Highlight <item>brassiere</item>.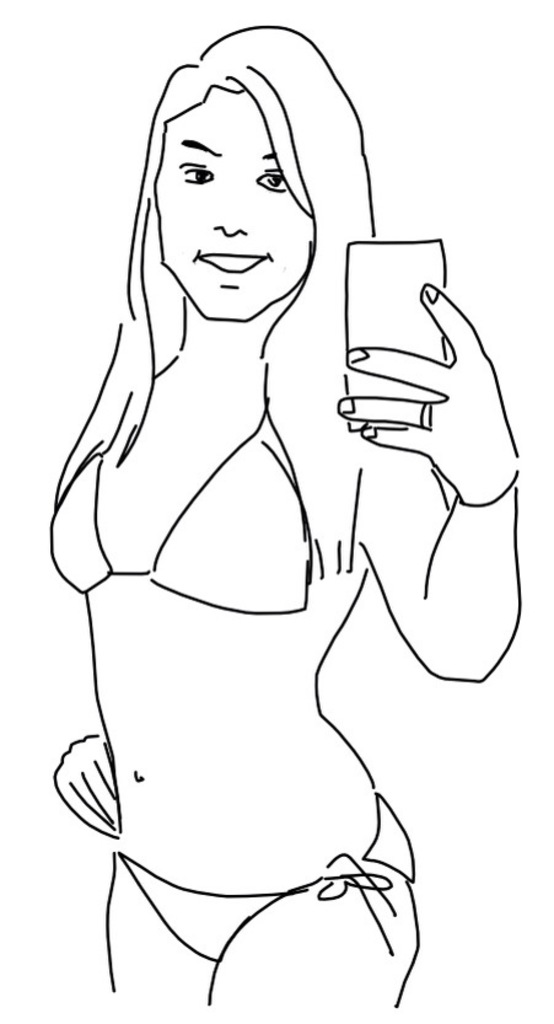
Highlighted region: BBox(41, 349, 360, 621).
